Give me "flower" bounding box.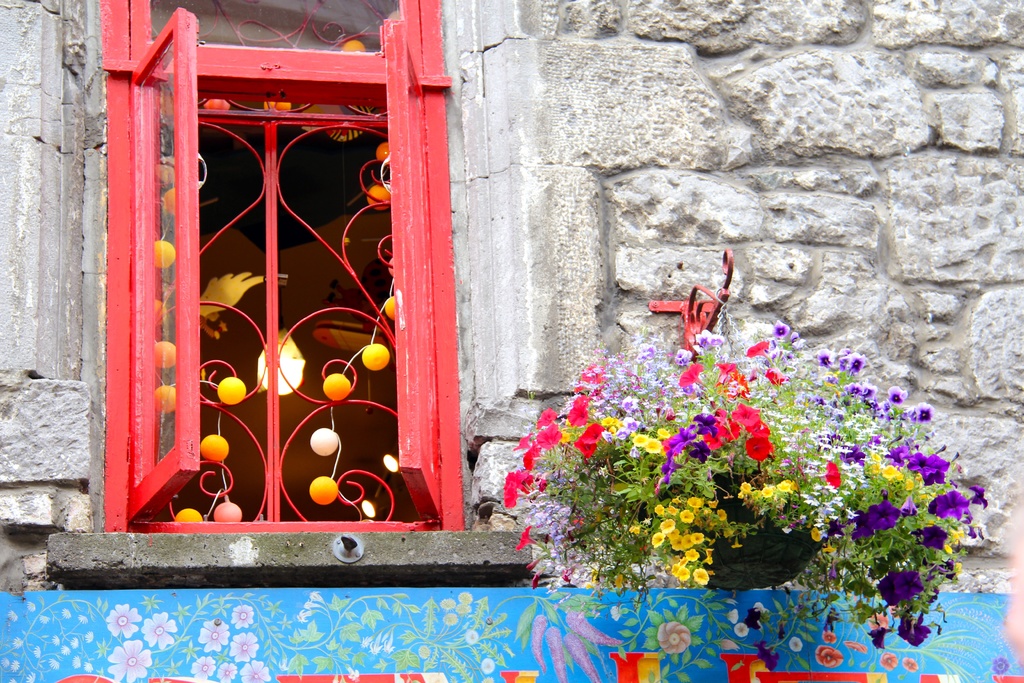
crop(512, 431, 531, 448).
